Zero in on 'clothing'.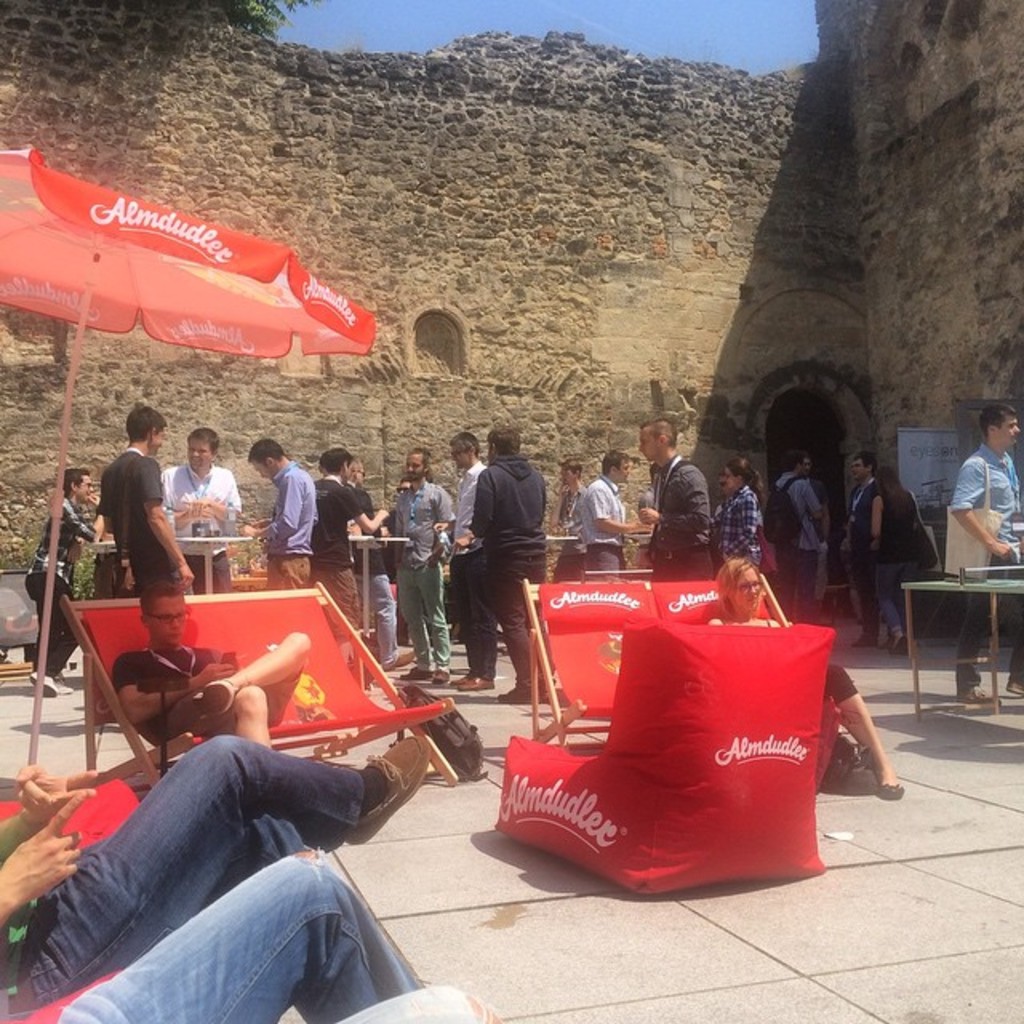
Zeroed in: 573 462 626 571.
